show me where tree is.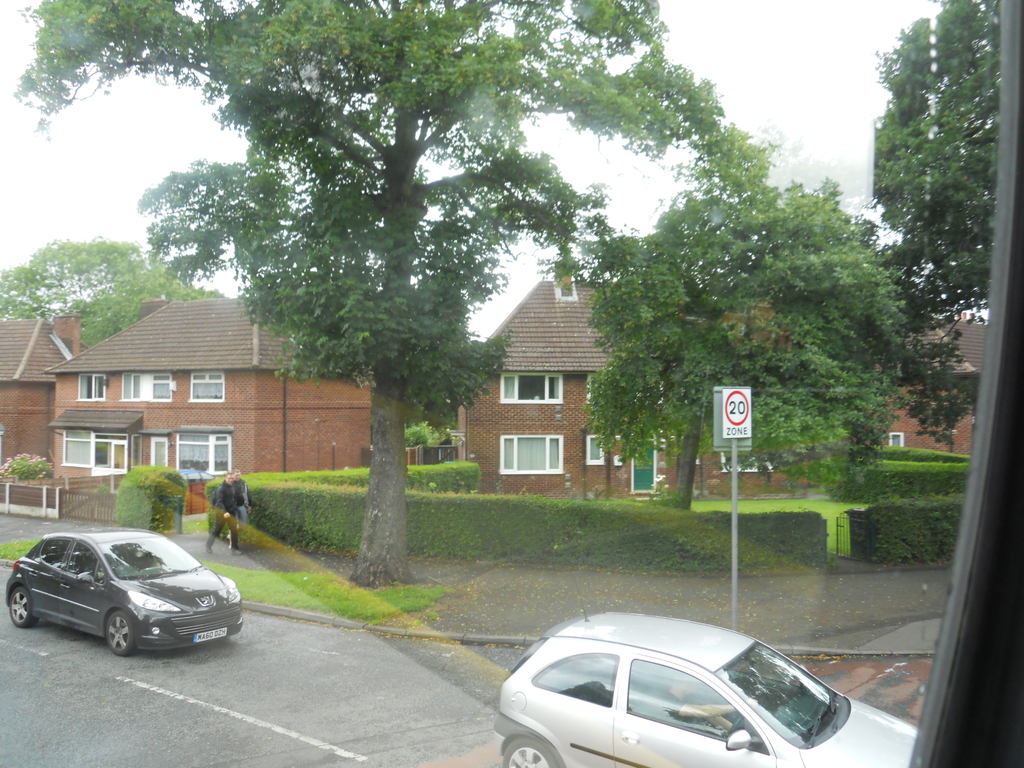
tree is at (x1=0, y1=237, x2=241, y2=364).
